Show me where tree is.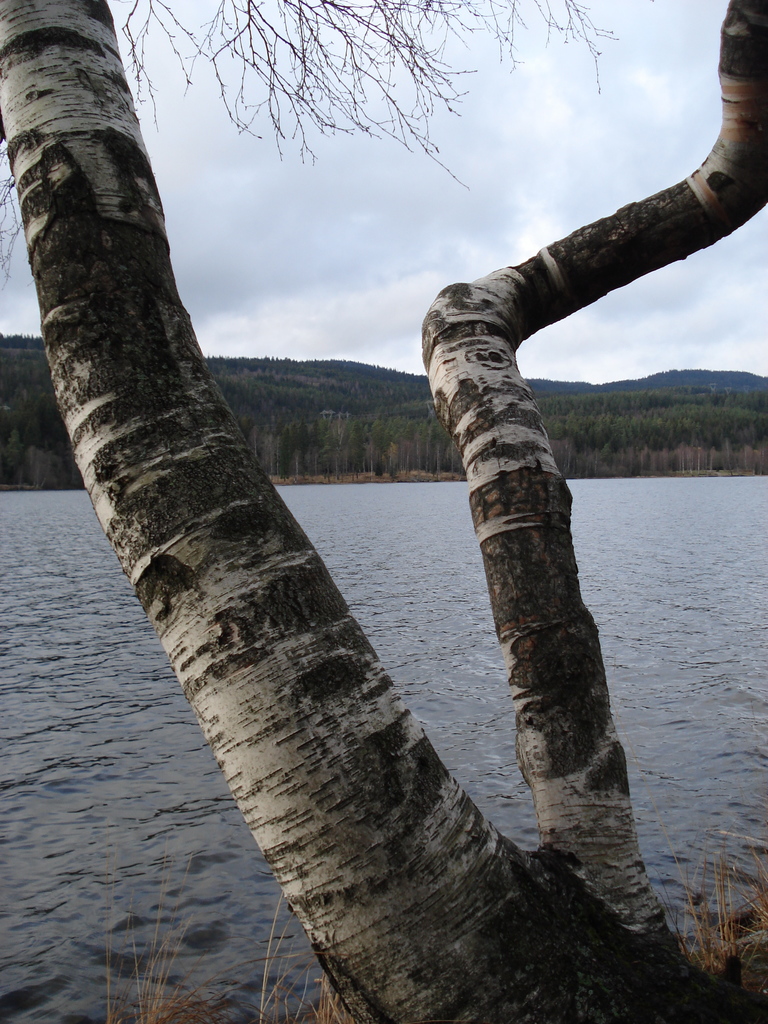
tree is at {"x1": 0, "y1": 0, "x2": 767, "y2": 1023}.
